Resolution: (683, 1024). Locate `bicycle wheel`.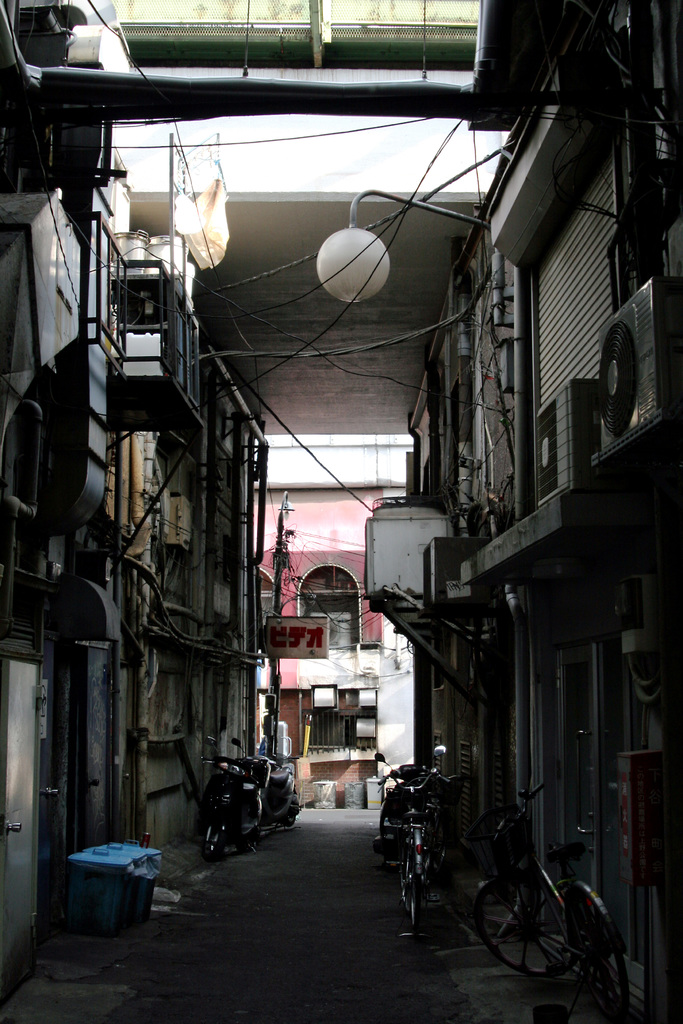
{"x1": 186, "y1": 785, "x2": 247, "y2": 860}.
